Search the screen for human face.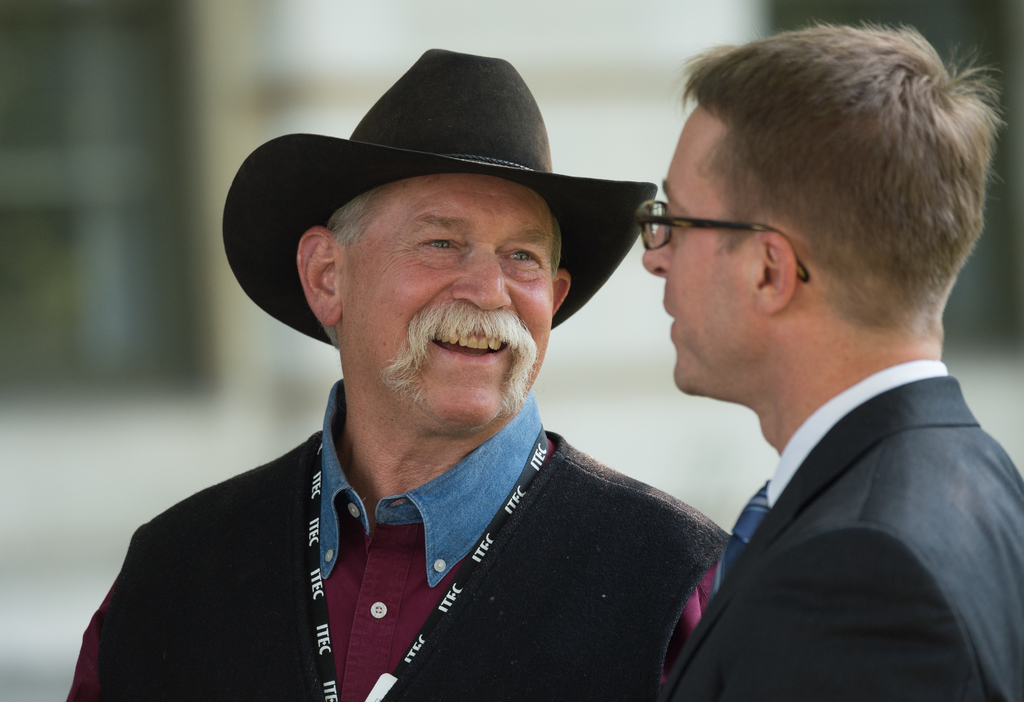
Found at pyautogui.locateOnScreen(634, 114, 758, 402).
